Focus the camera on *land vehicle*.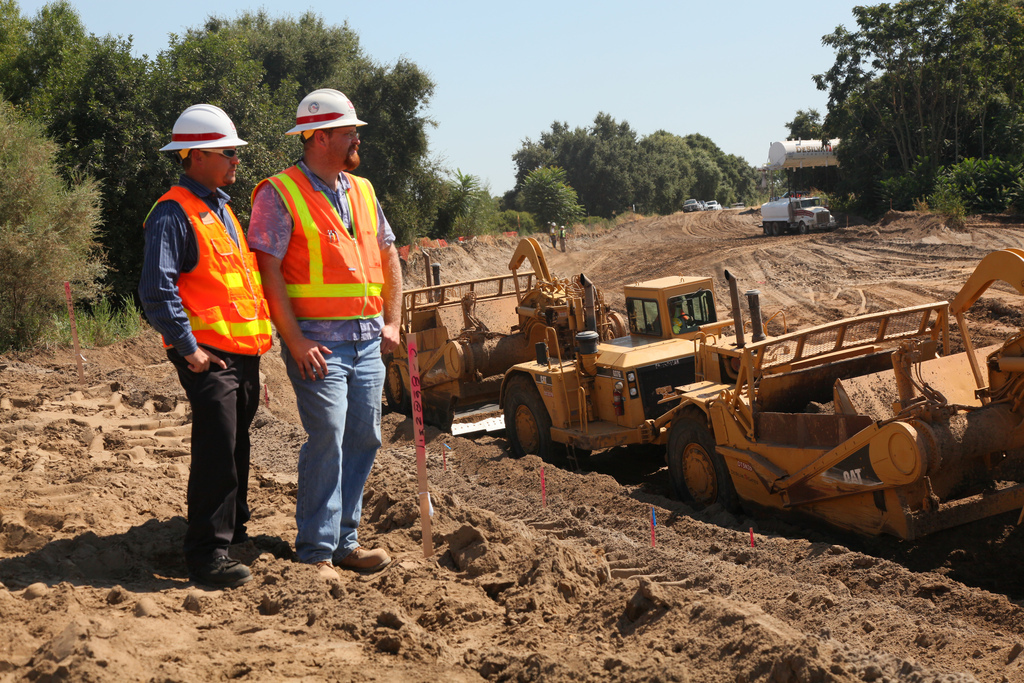
Focus region: [left=761, top=195, right=842, bottom=236].
